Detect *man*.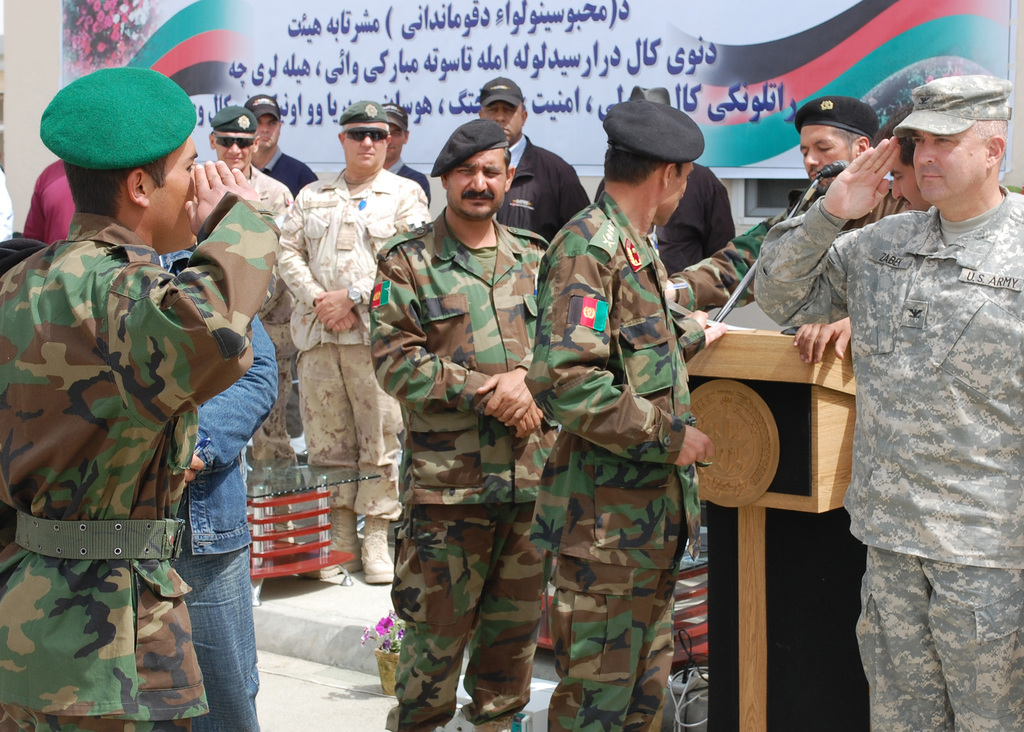
Detected at region(379, 104, 431, 210).
